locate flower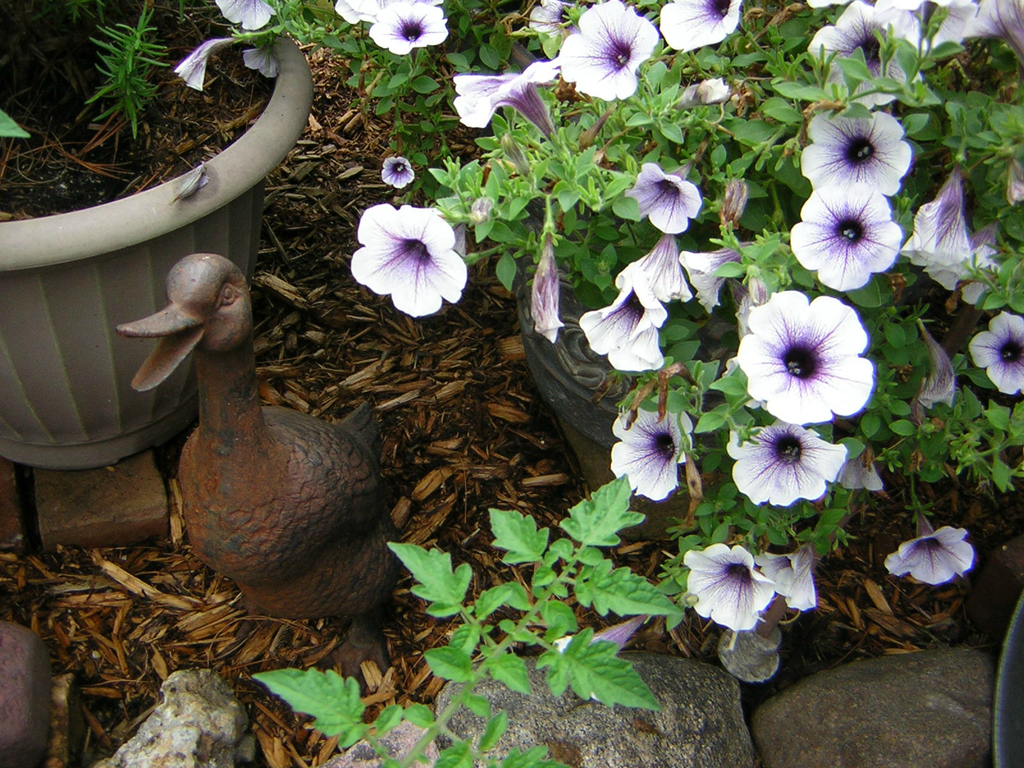
[left=578, top=268, right=666, bottom=378]
